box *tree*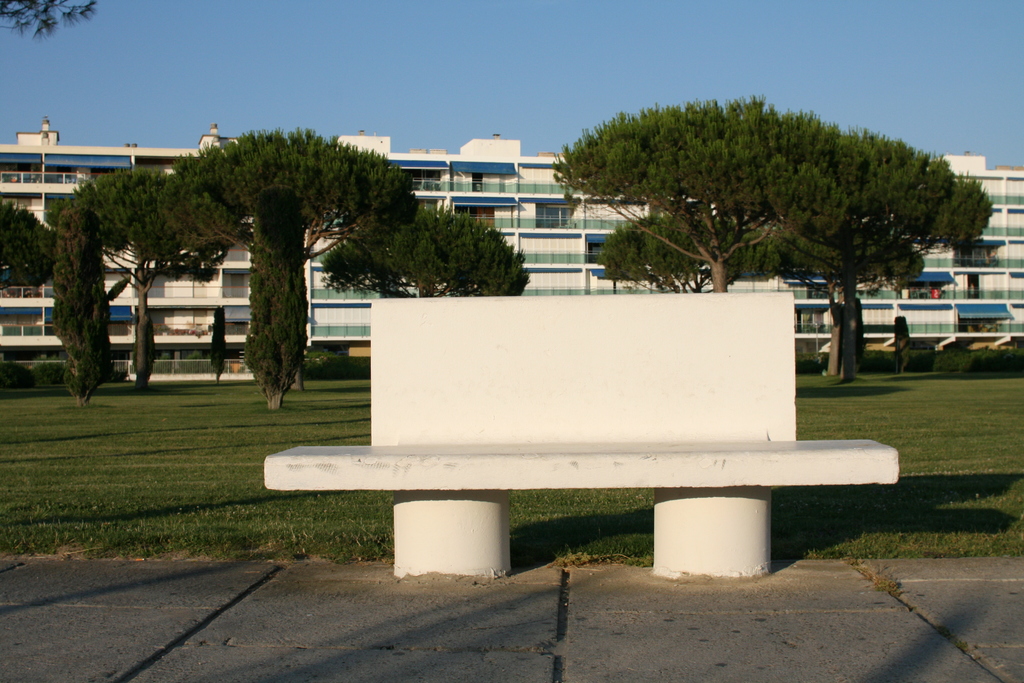
pyautogui.locateOnScreen(591, 213, 786, 292)
